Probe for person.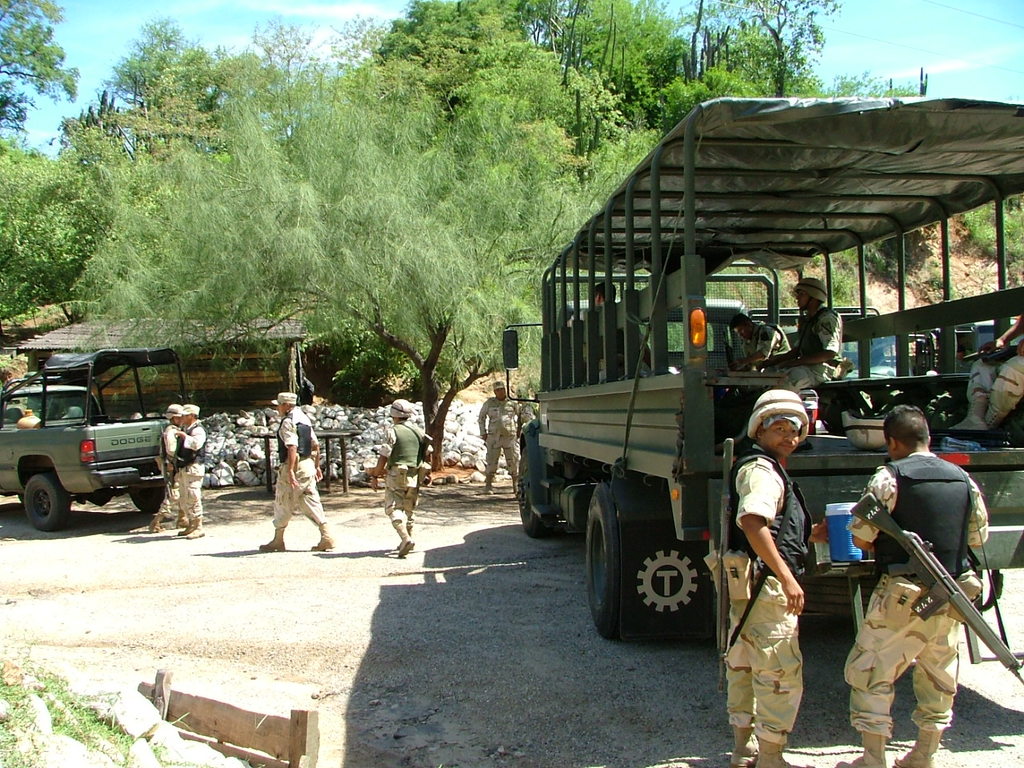
Probe result: Rect(475, 379, 533, 495).
